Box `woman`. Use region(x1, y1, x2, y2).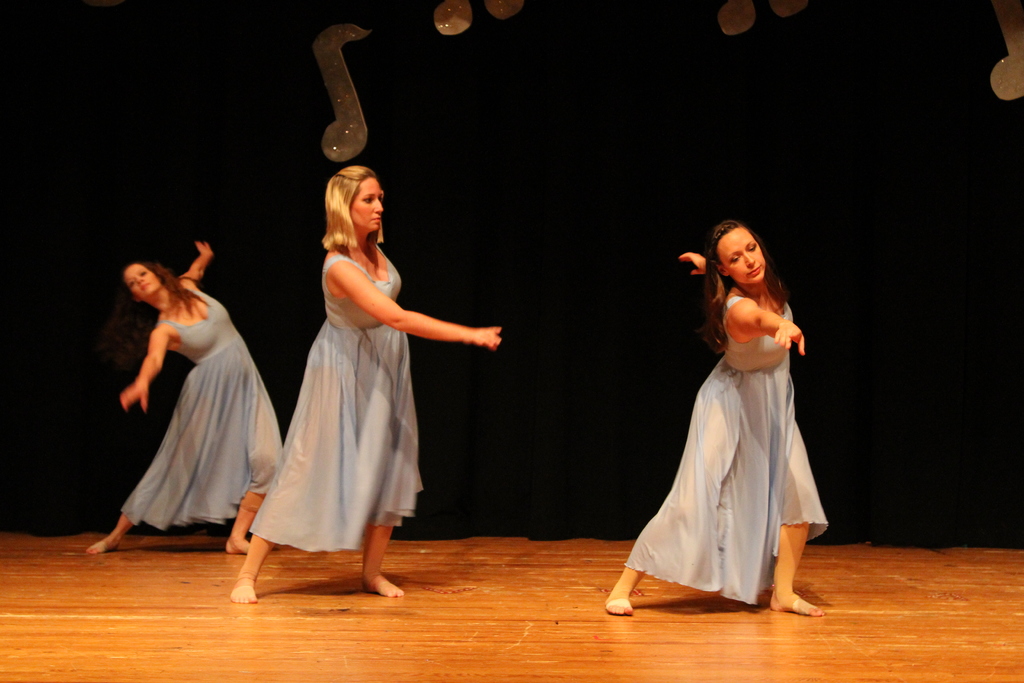
region(228, 158, 506, 604).
